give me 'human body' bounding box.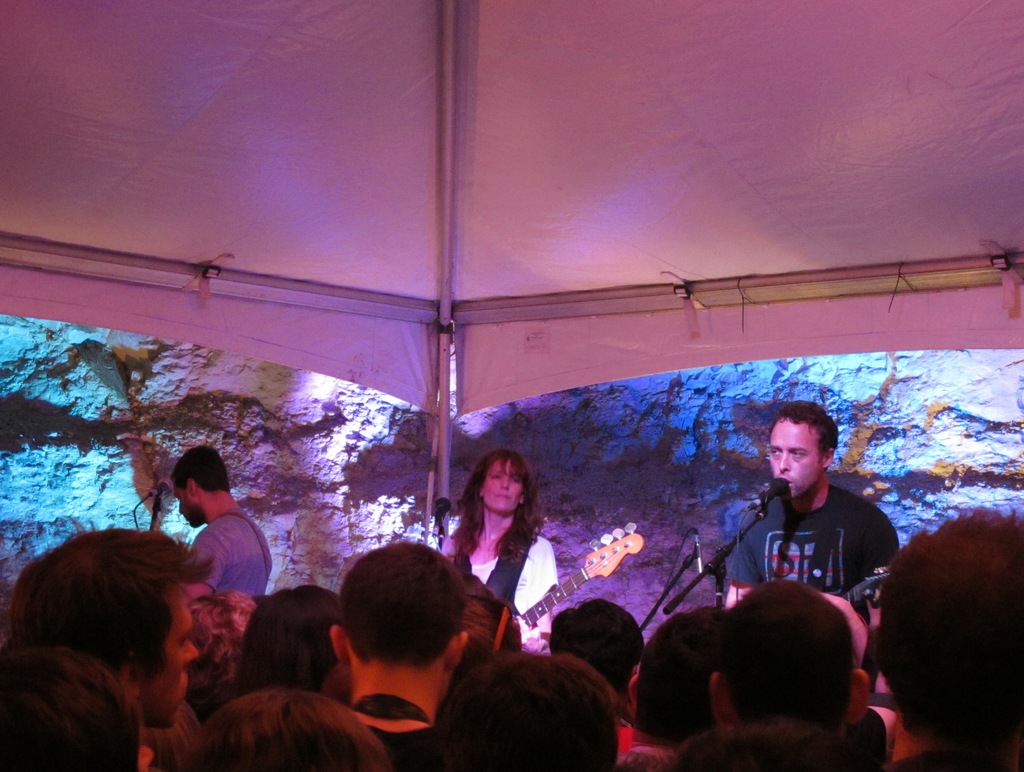
select_region(704, 416, 904, 659).
